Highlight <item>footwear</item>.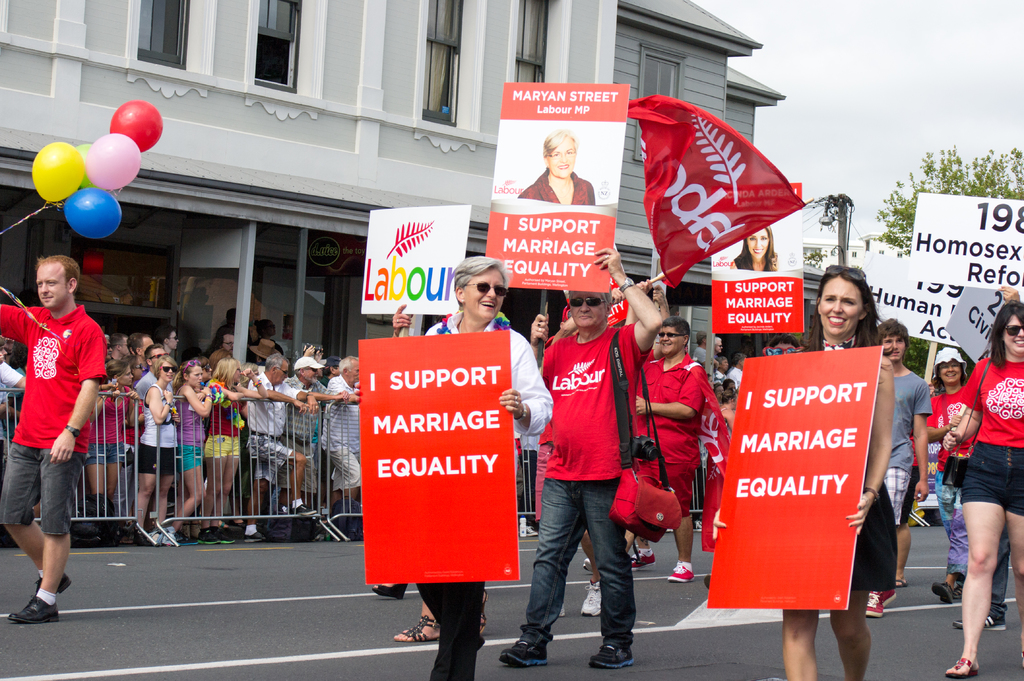
Highlighted region: [left=860, top=590, right=886, bottom=614].
